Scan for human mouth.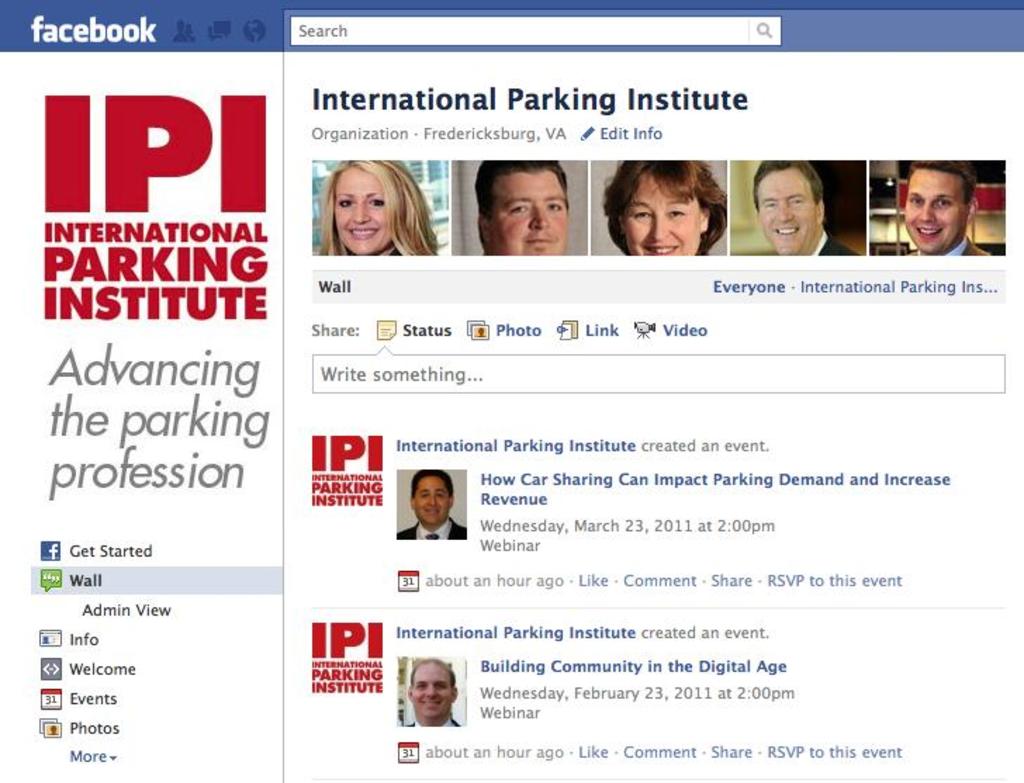
Scan result: BBox(644, 246, 678, 252).
